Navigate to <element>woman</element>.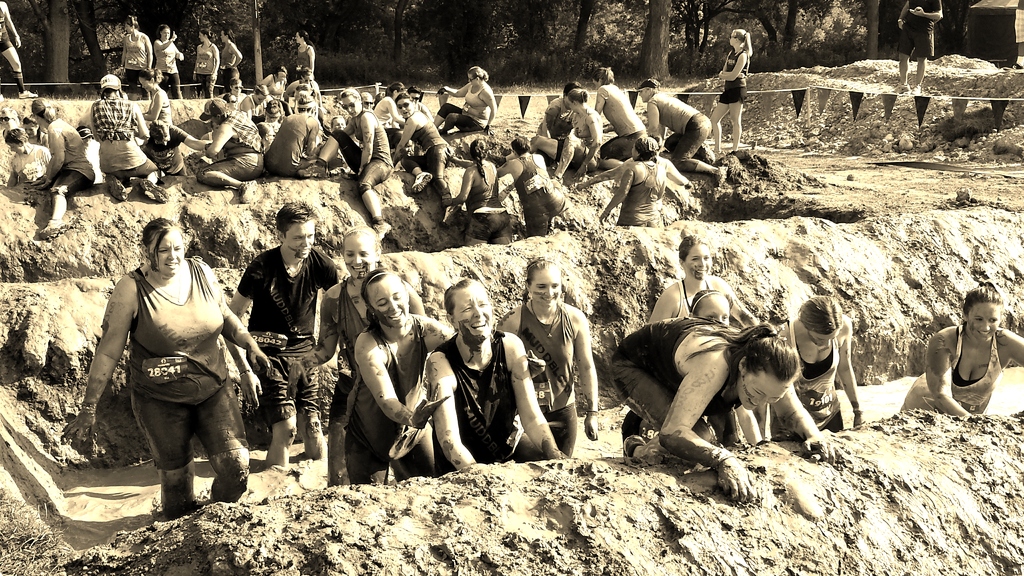
Navigation target: (x1=894, y1=285, x2=1023, y2=424).
